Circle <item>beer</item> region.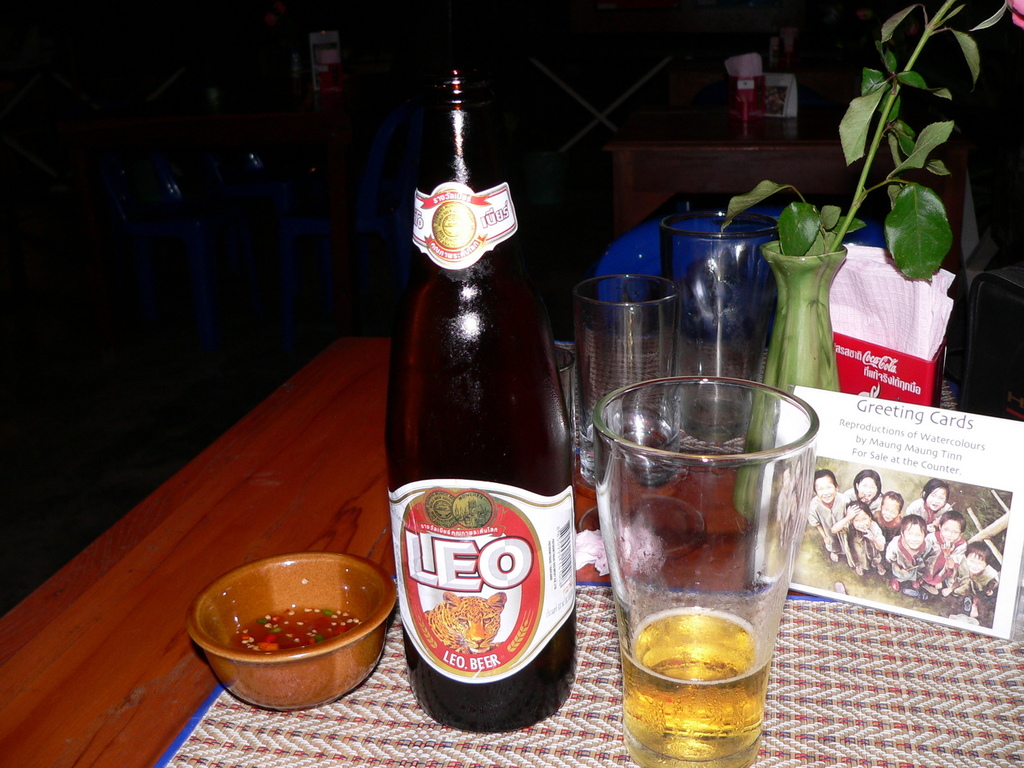
Region: 624:604:769:767.
